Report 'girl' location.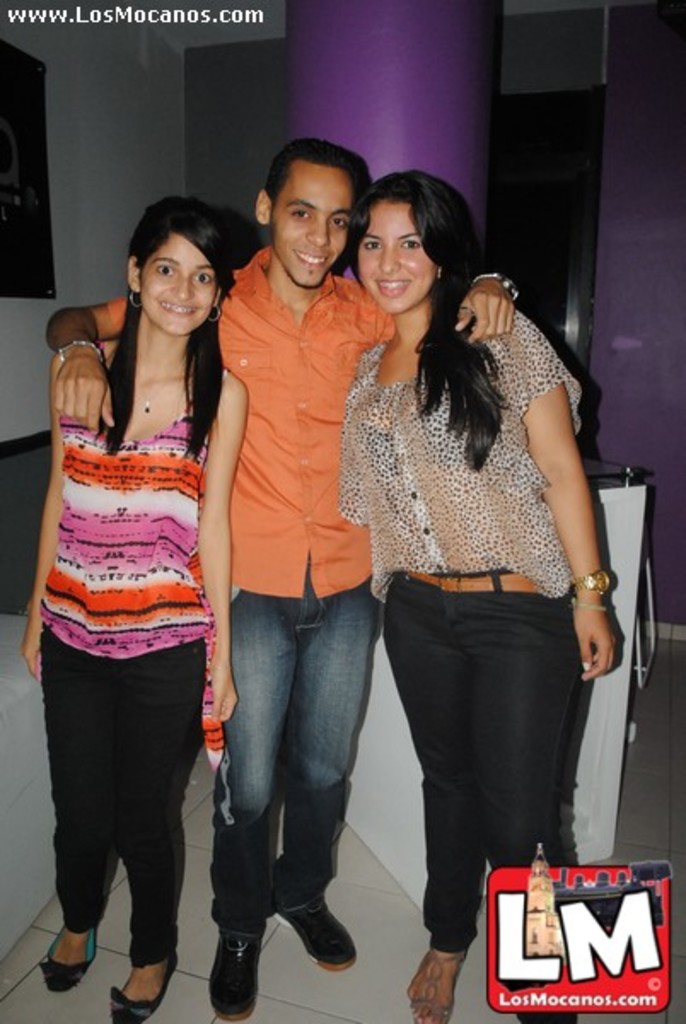
Report: pyautogui.locateOnScreen(22, 196, 254, 1012).
